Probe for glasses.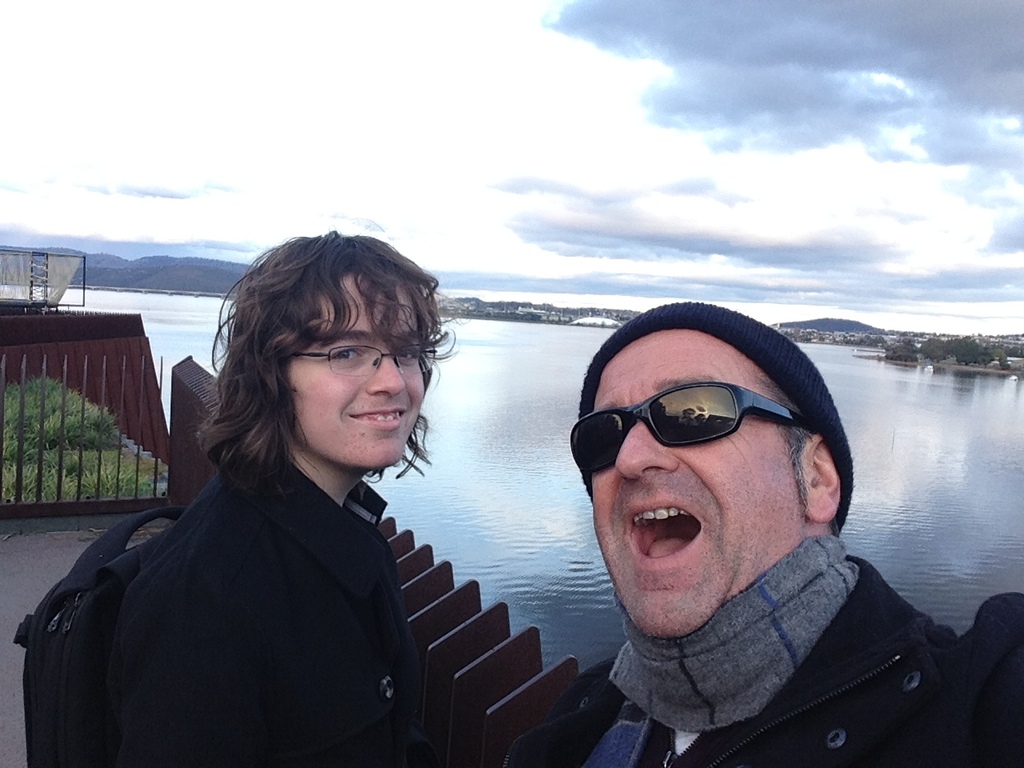
Probe result: {"left": 559, "top": 380, "right": 806, "bottom": 482}.
